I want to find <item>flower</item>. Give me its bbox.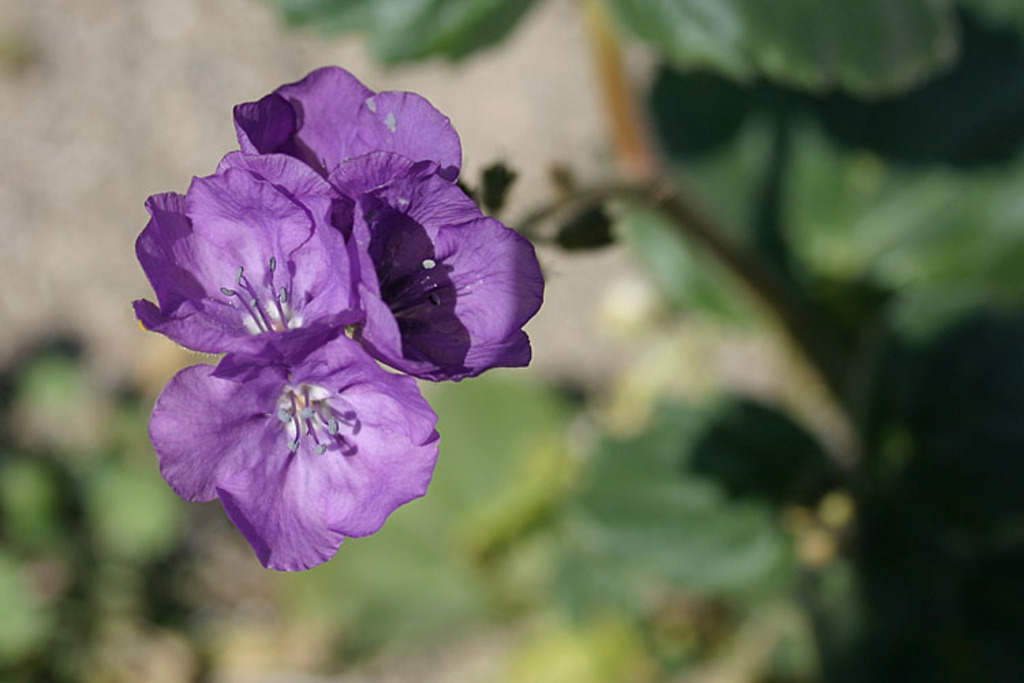
(335,157,542,389).
